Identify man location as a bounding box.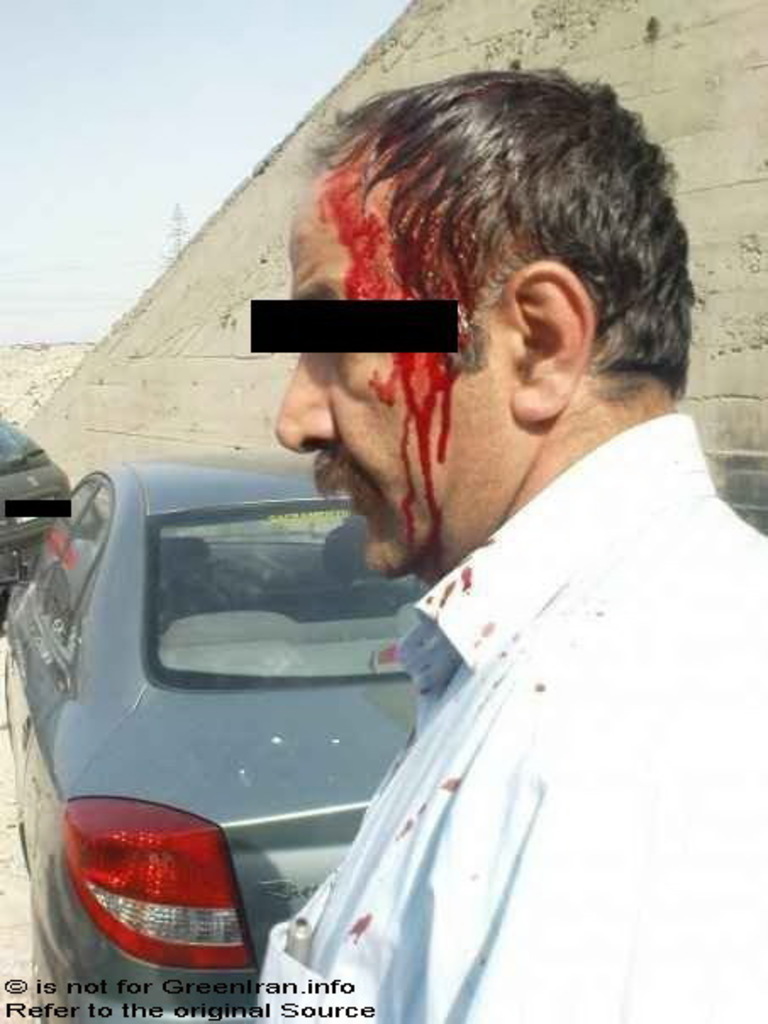
region(246, 68, 766, 1022).
